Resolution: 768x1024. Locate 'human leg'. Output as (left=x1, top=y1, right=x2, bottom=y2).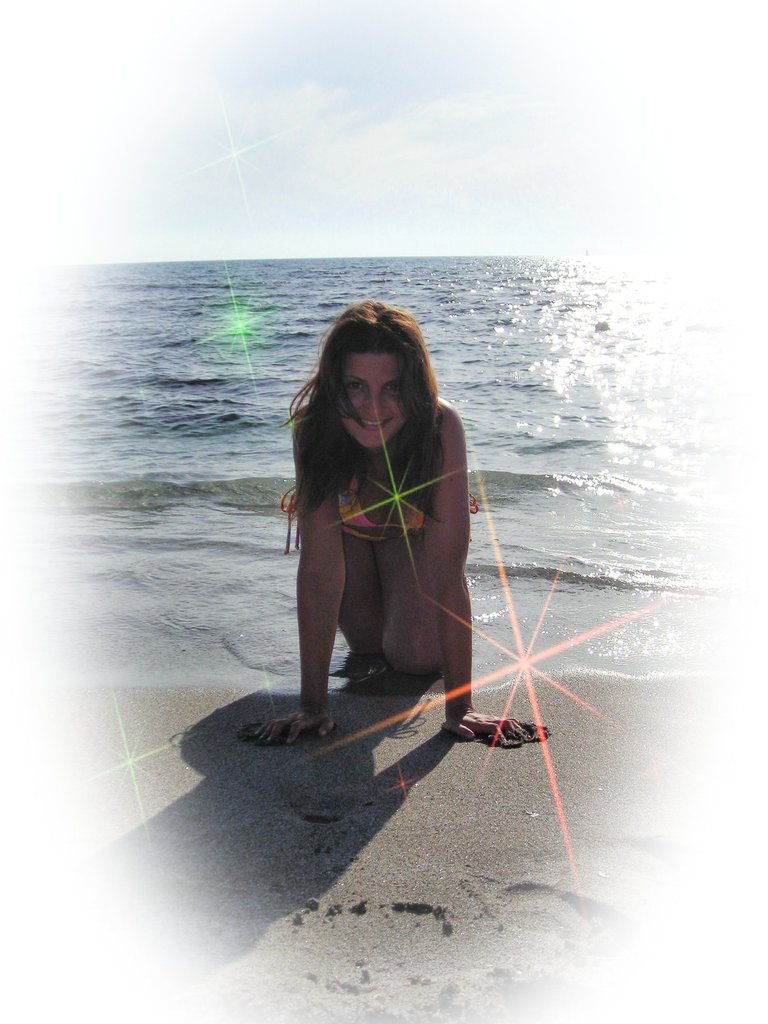
(left=380, top=531, right=443, bottom=676).
